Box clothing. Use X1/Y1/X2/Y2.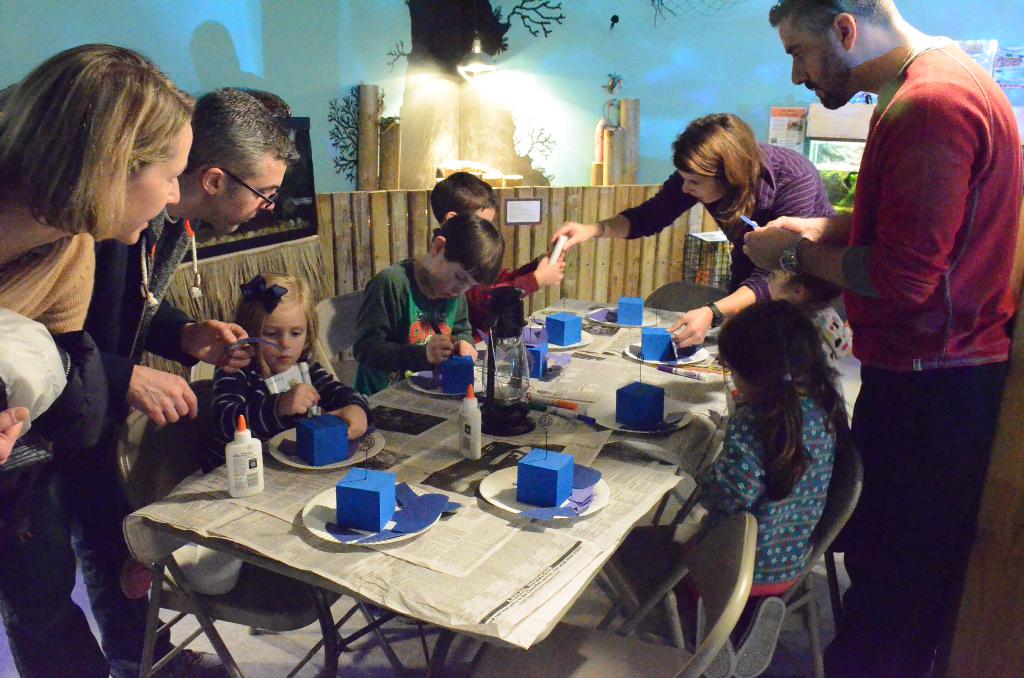
216/345/372/601.
